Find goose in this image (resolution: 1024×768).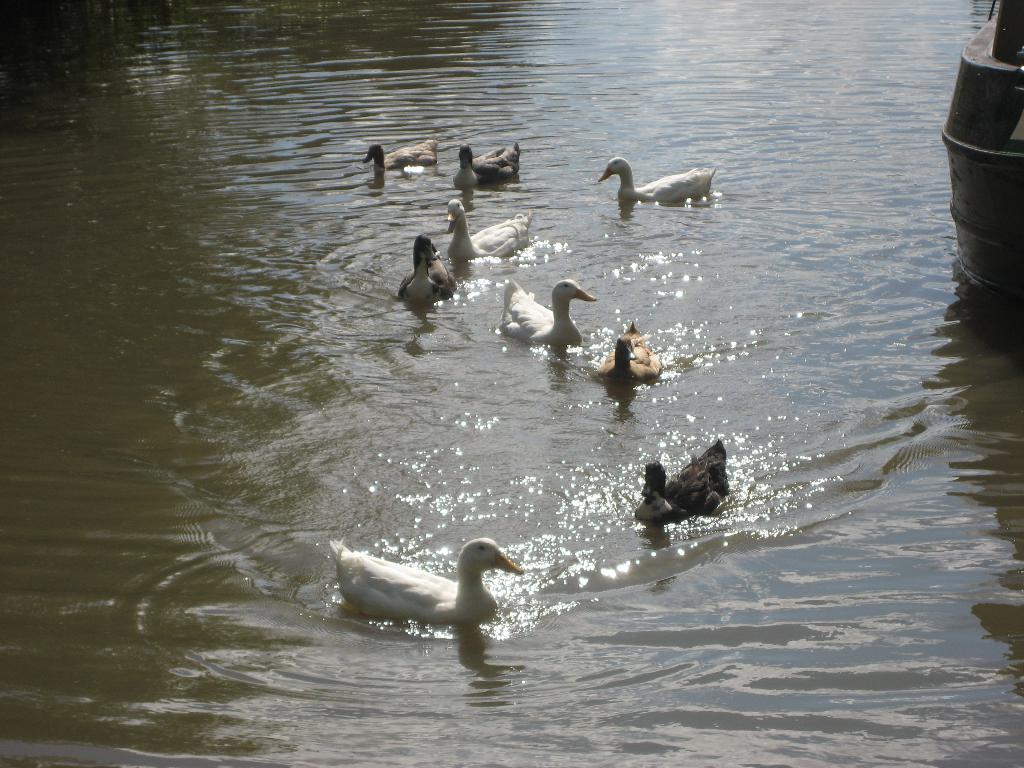
{"left": 402, "top": 237, "right": 444, "bottom": 300}.
